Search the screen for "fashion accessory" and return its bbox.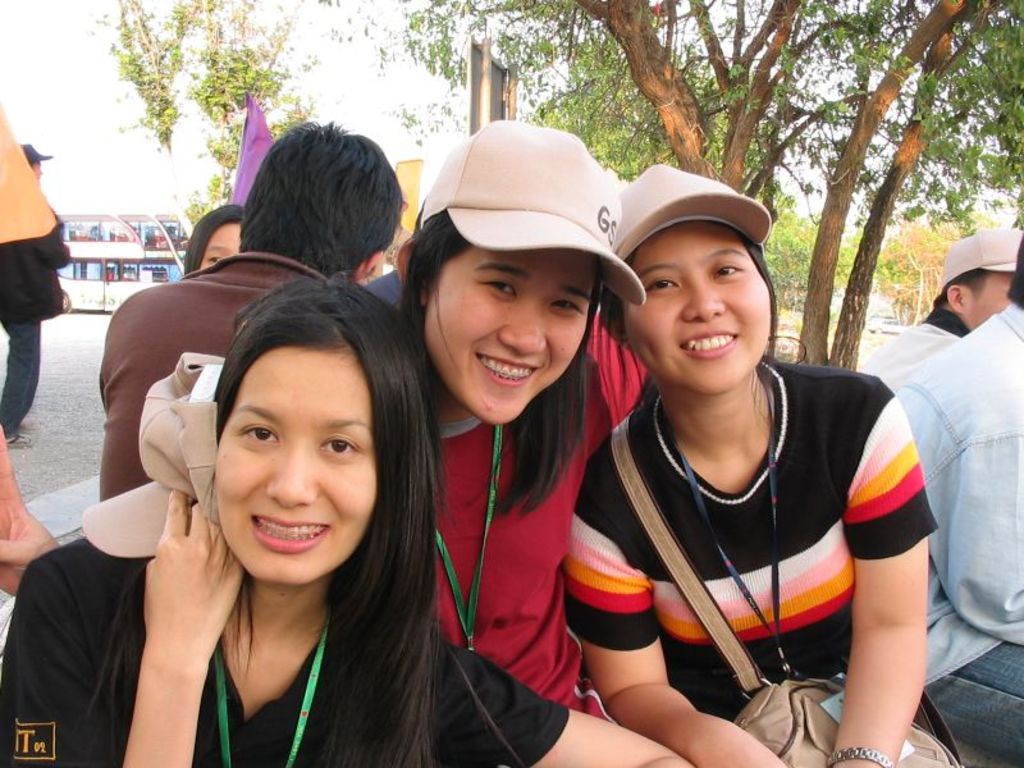
Found: 608:408:964:767.
